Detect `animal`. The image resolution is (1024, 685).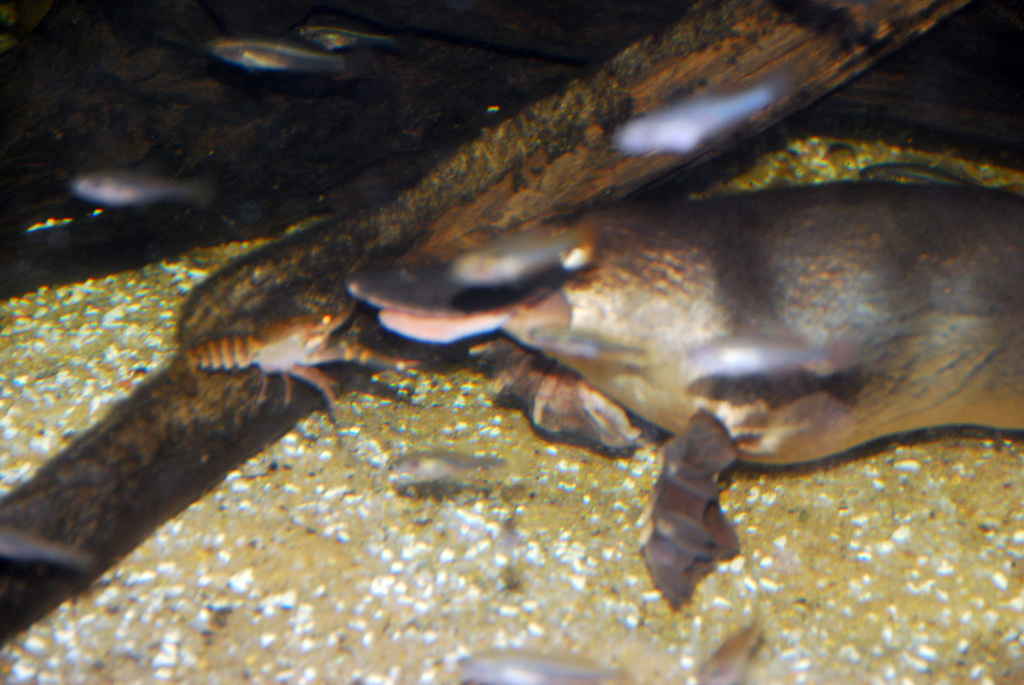
(614,76,808,161).
